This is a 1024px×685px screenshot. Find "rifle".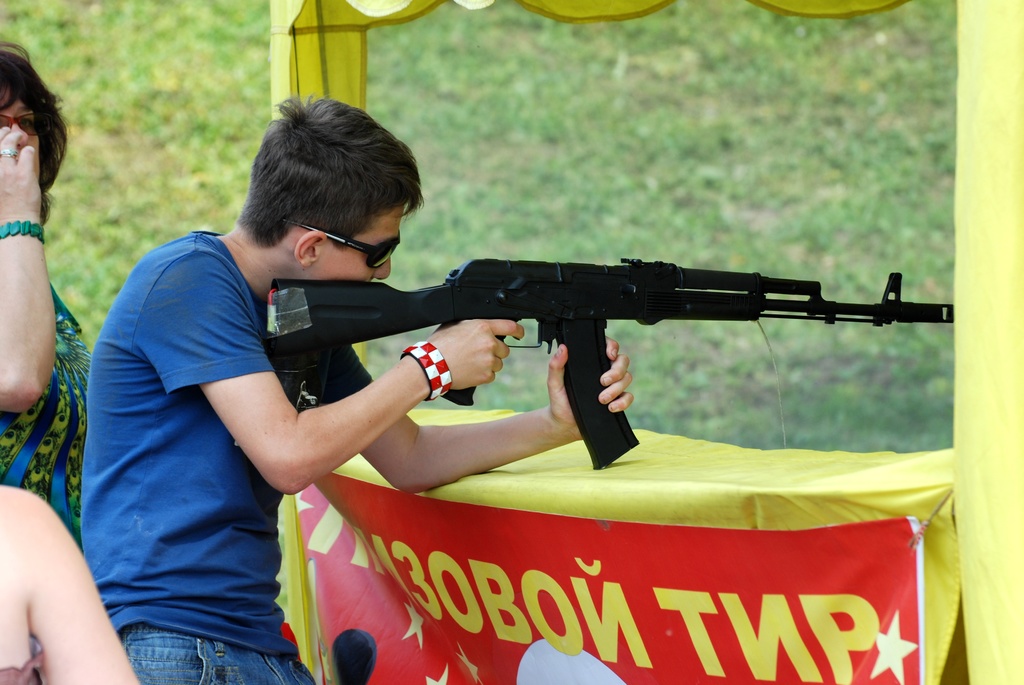
Bounding box: x1=269, y1=262, x2=953, y2=466.
